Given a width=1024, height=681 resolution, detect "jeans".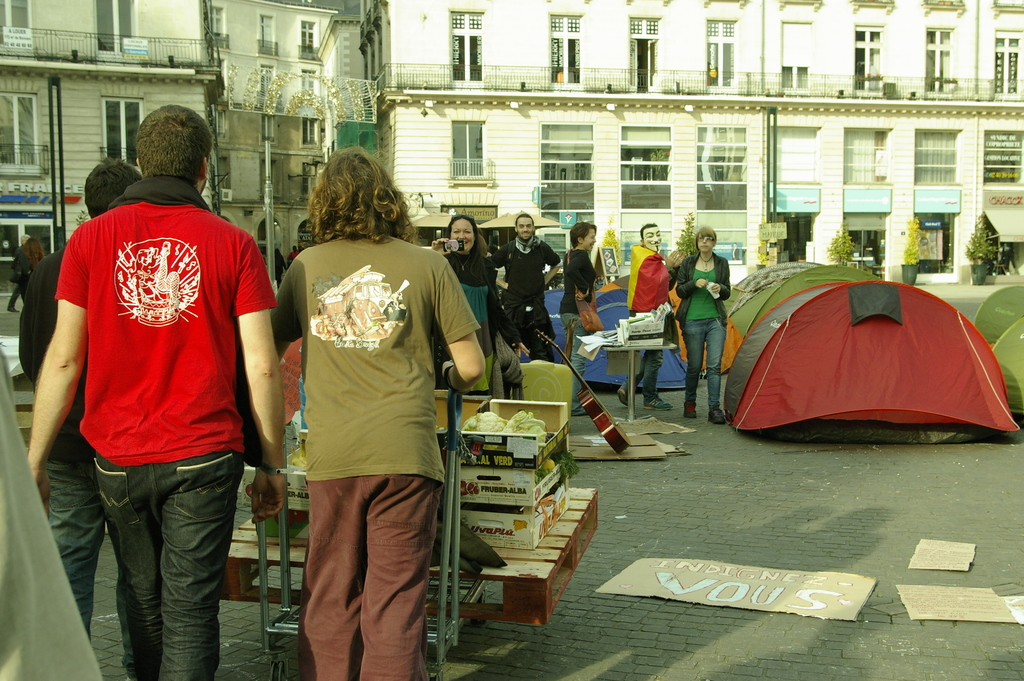
select_region(674, 320, 732, 406).
